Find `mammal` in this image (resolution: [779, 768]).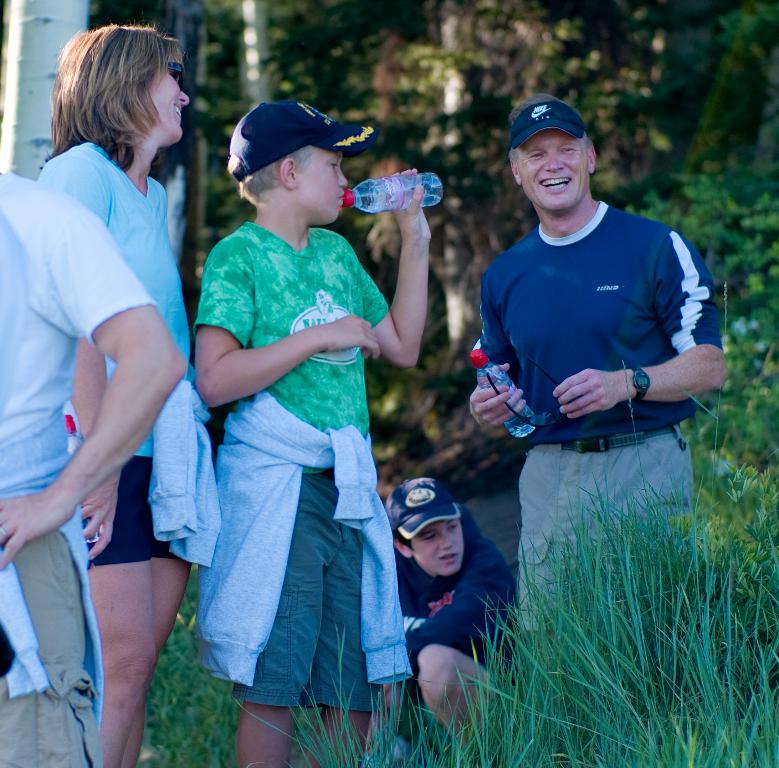
[168,116,422,716].
